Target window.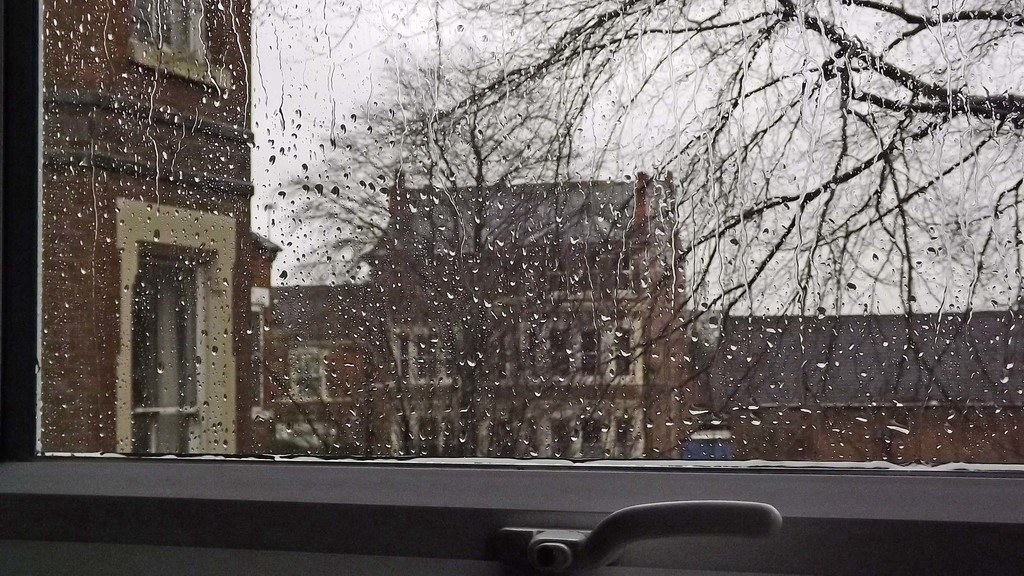
Target region: bbox=[393, 410, 492, 469].
